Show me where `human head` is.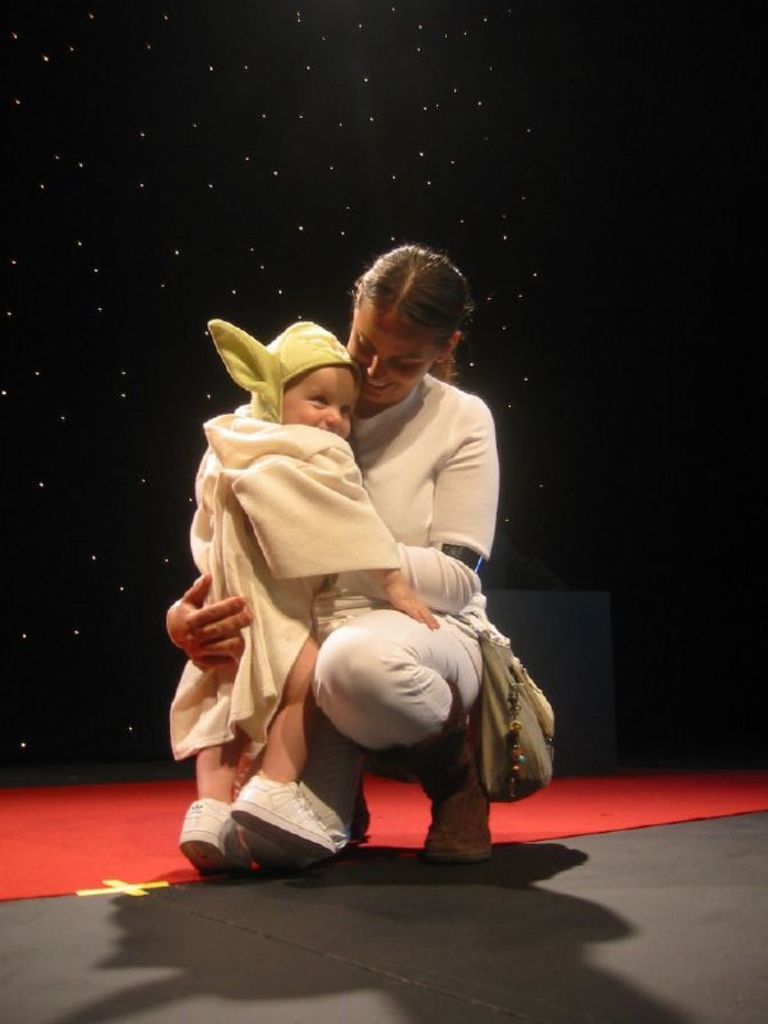
`human head` is at box(330, 242, 472, 401).
